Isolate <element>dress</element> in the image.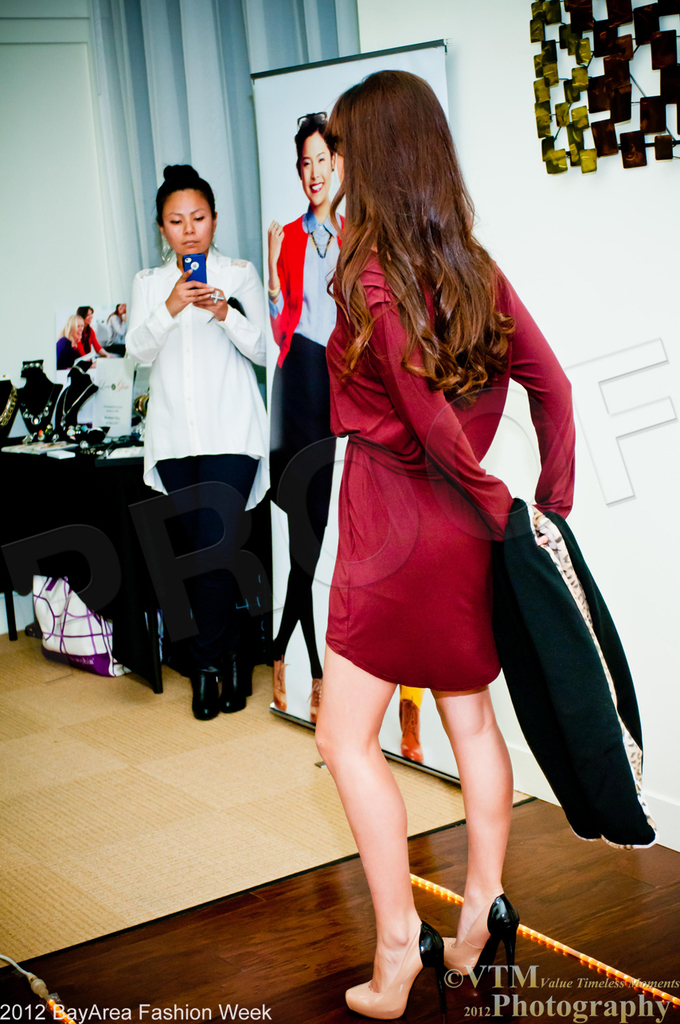
Isolated region: [left=327, top=251, right=572, bottom=689].
